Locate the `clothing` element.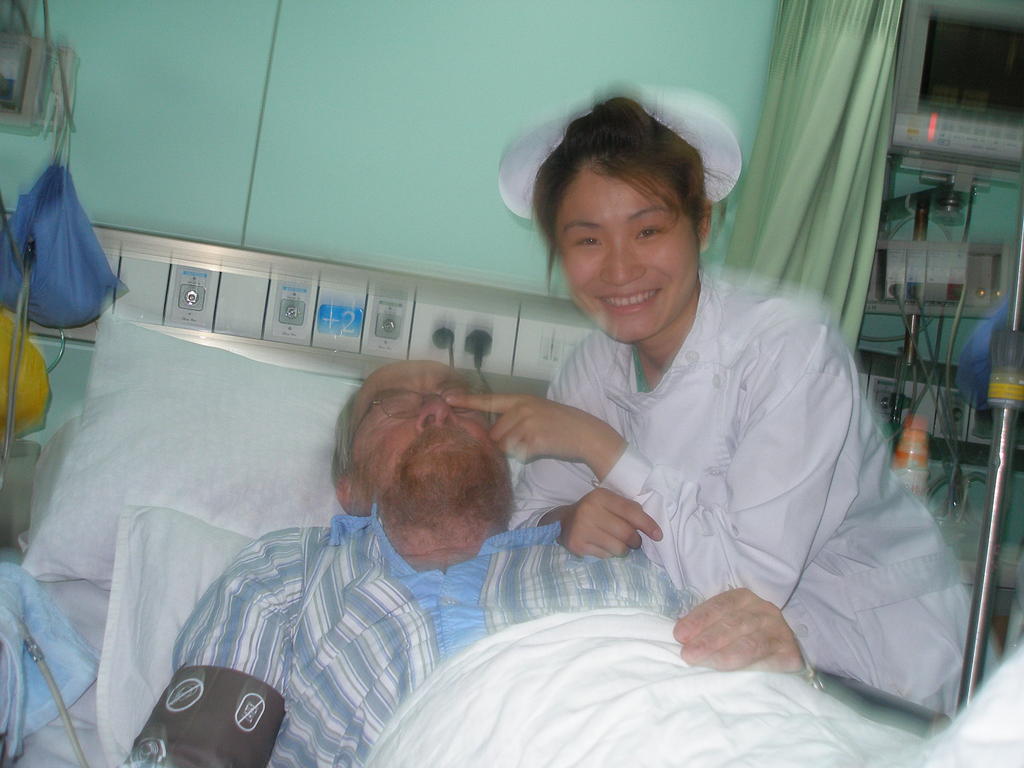
Element bbox: (left=504, top=273, right=999, bottom=701).
